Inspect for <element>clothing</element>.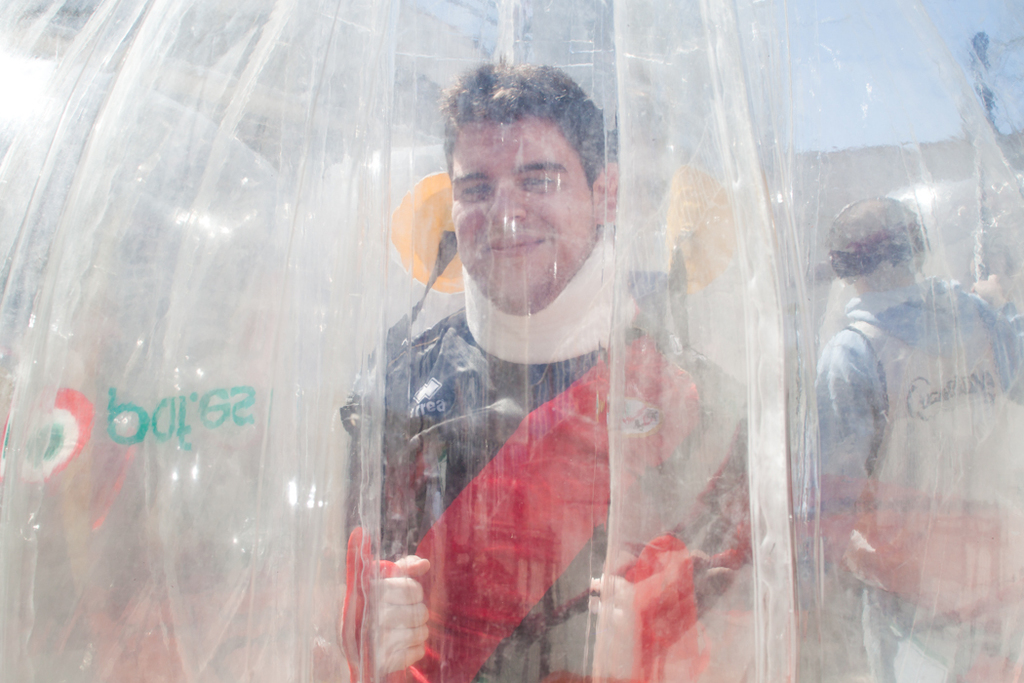
Inspection: BBox(803, 172, 999, 663).
